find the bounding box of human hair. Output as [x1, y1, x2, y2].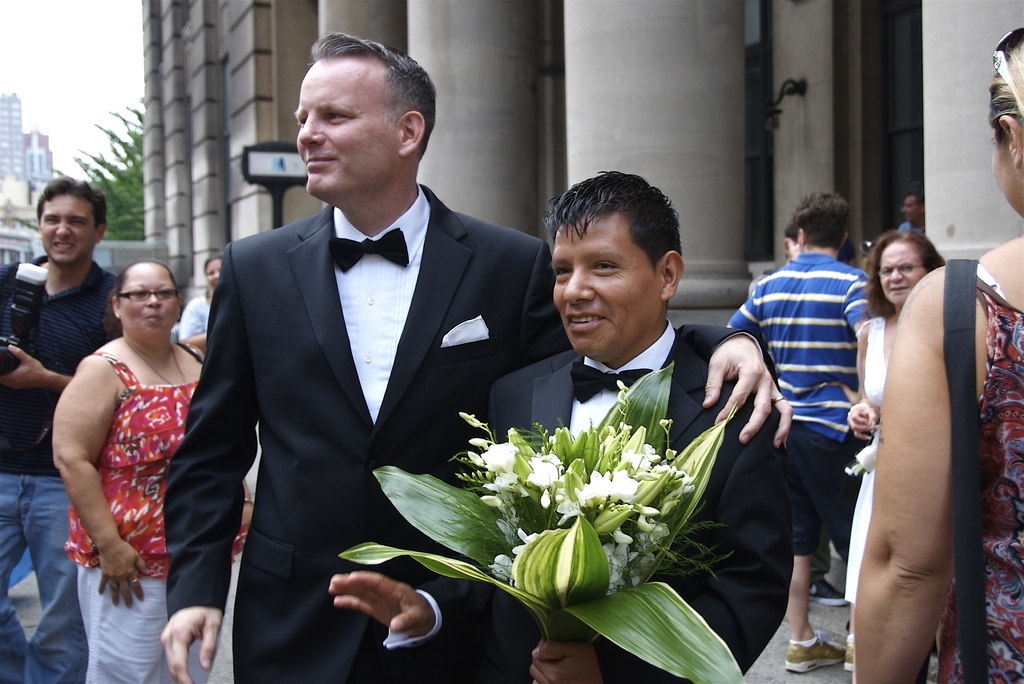
[989, 37, 1023, 122].
